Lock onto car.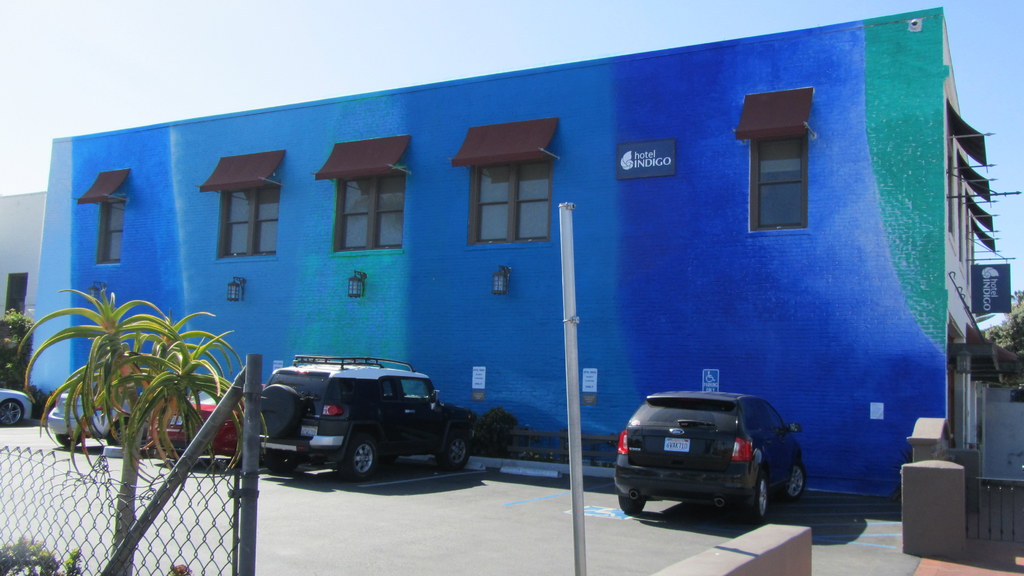
Locked: Rect(47, 351, 174, 454).
